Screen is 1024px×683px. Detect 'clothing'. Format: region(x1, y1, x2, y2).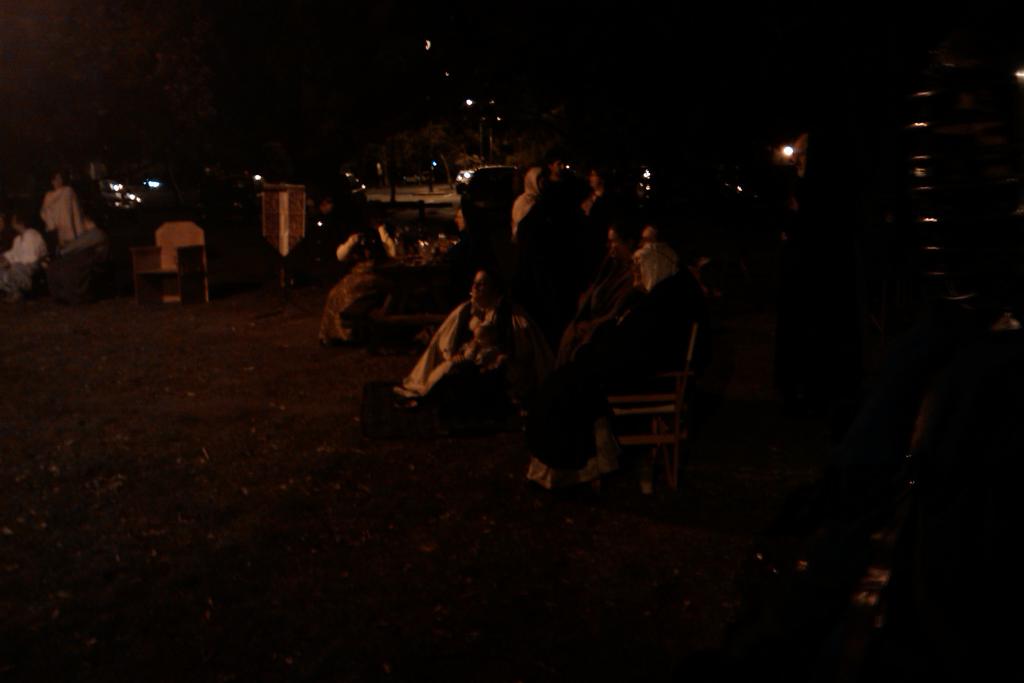
region(630, 242, 669, 299).
